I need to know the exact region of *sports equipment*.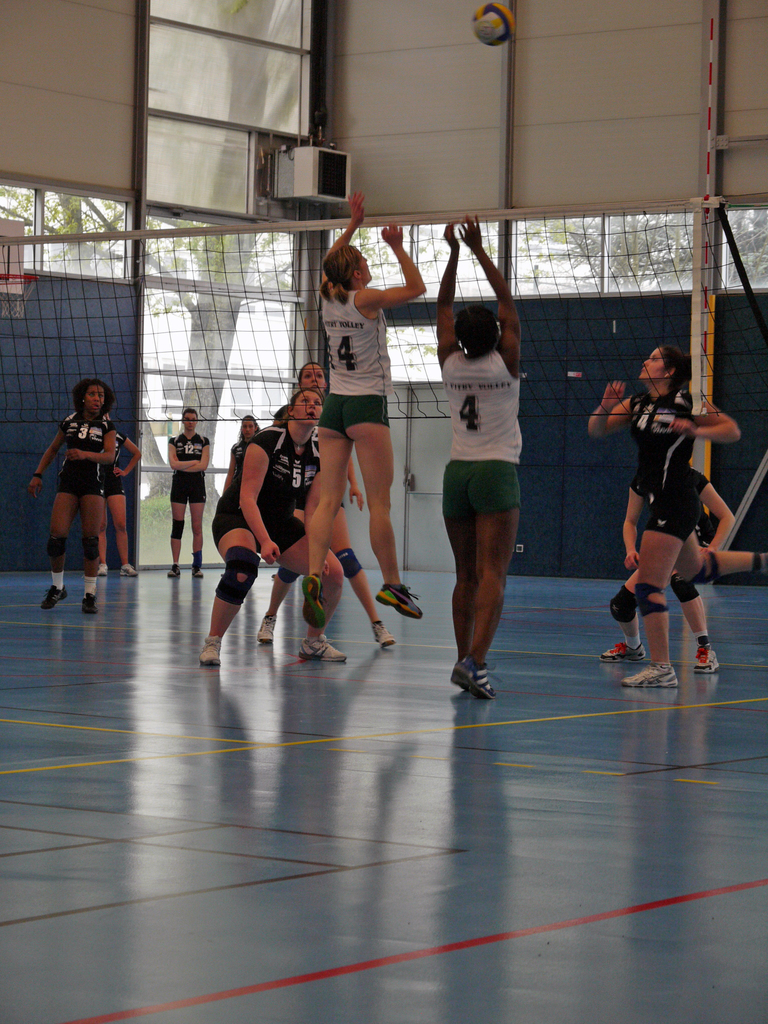
Region: pyautogui.locateOnScreen(468, 3, 517, 48).
